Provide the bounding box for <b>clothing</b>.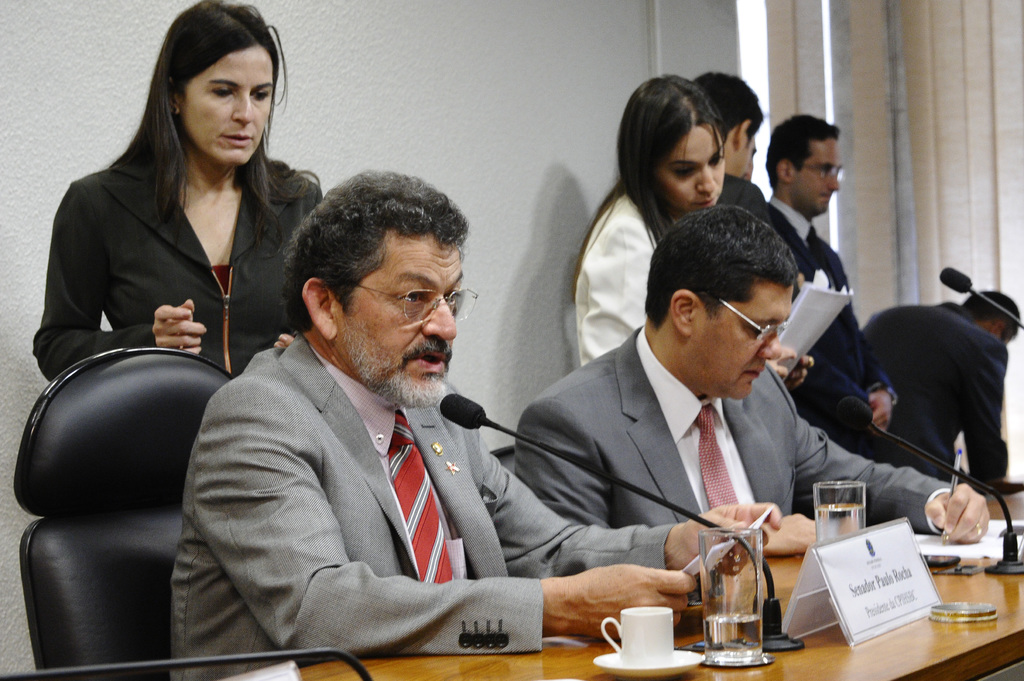
bbox=[573, 183, 645, 371].
